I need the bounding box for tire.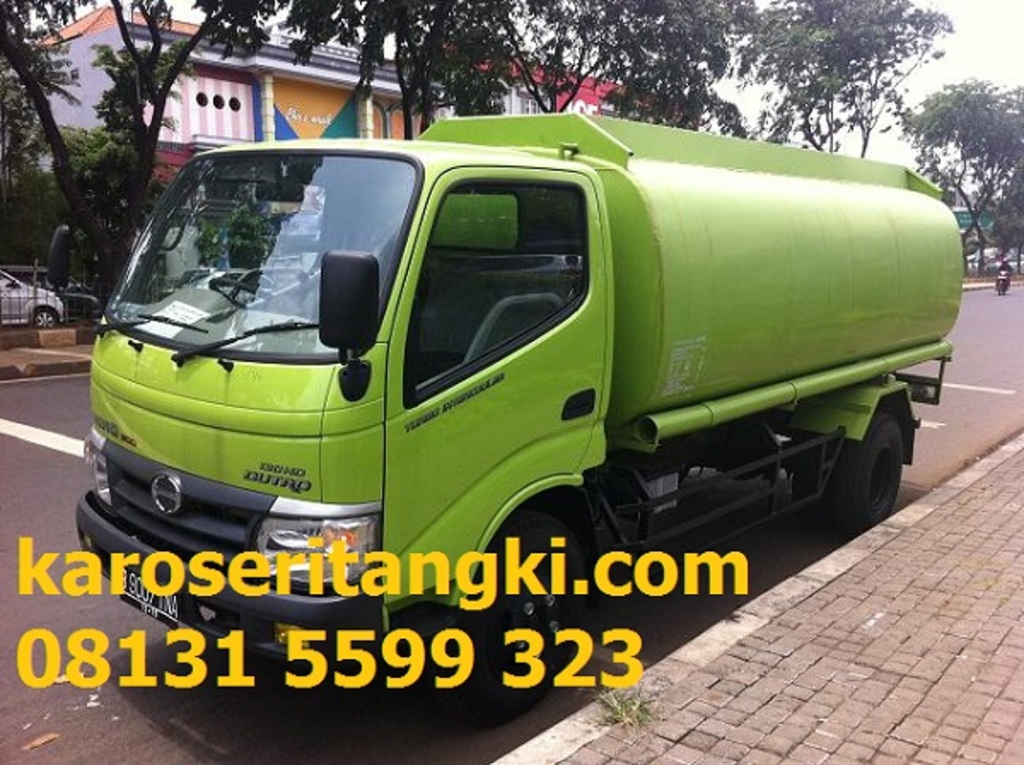
Here it is: [836, 412, 908, 560].
